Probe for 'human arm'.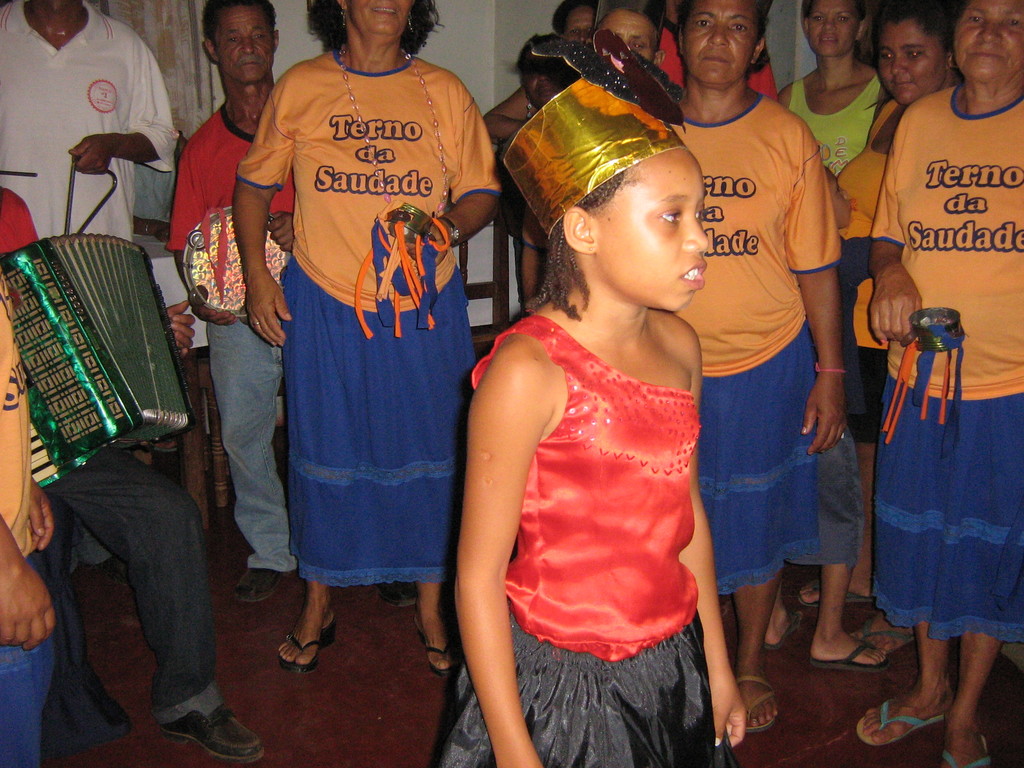
Probe result: 168/297/197/356.
